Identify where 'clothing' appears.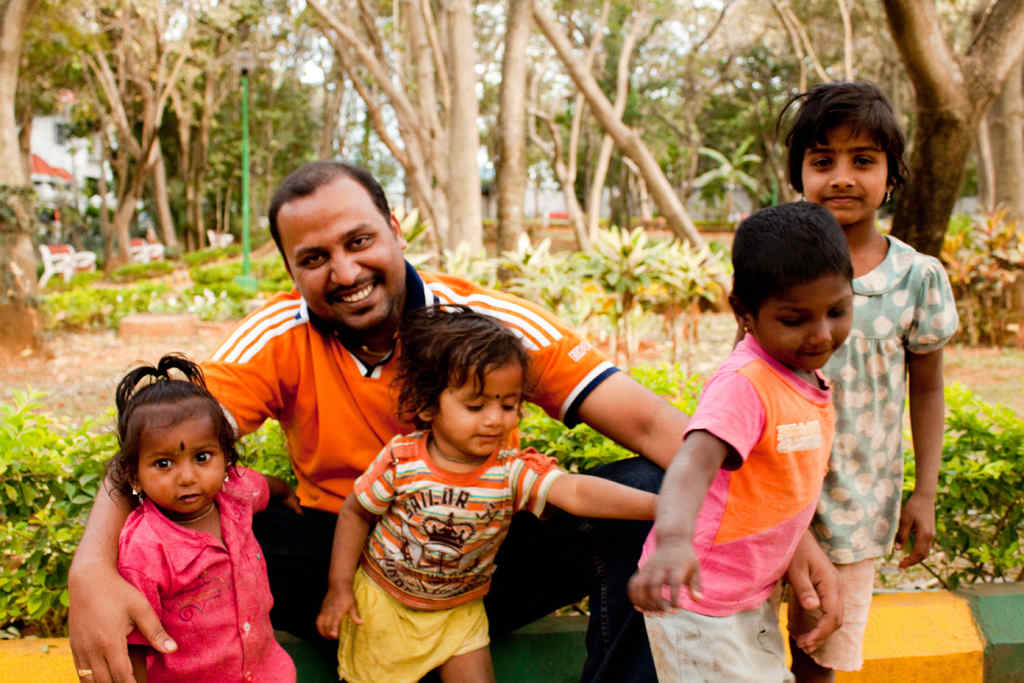
Appears at Rect(77, 457, 277, 673).
